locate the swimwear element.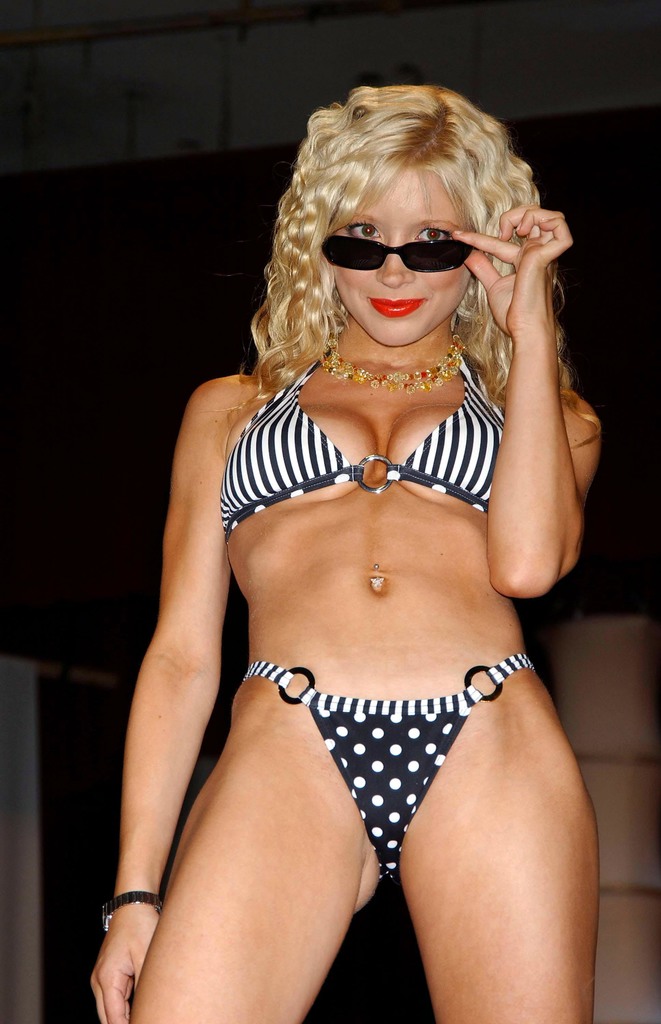
Element bbox: locate(246, 641, 525, 878).
